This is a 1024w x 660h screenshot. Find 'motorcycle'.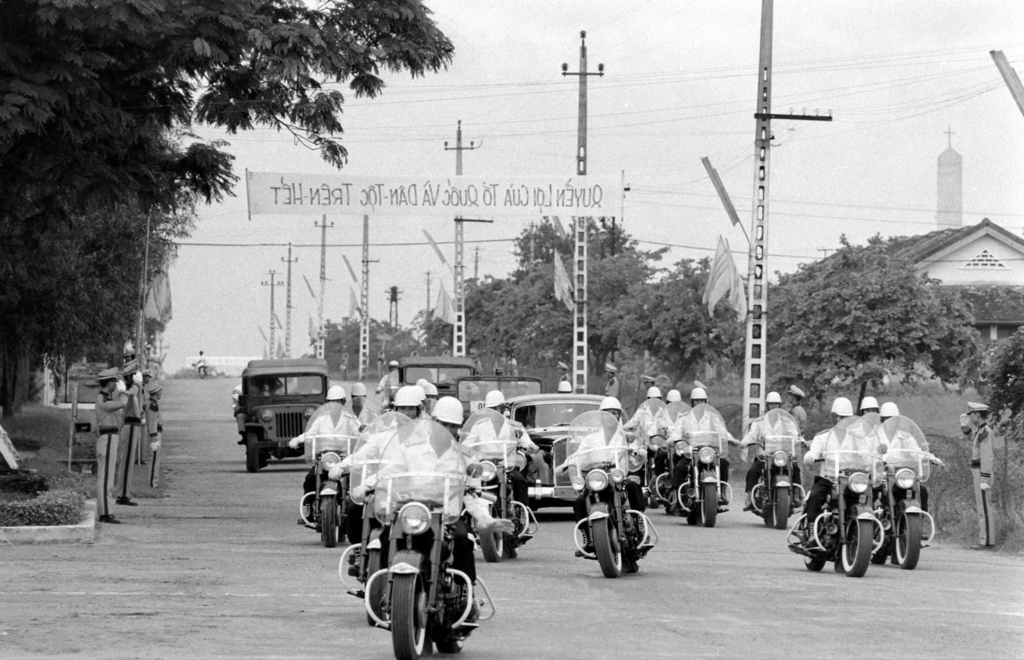
Bounding box: [305, 398, 359, 543].
